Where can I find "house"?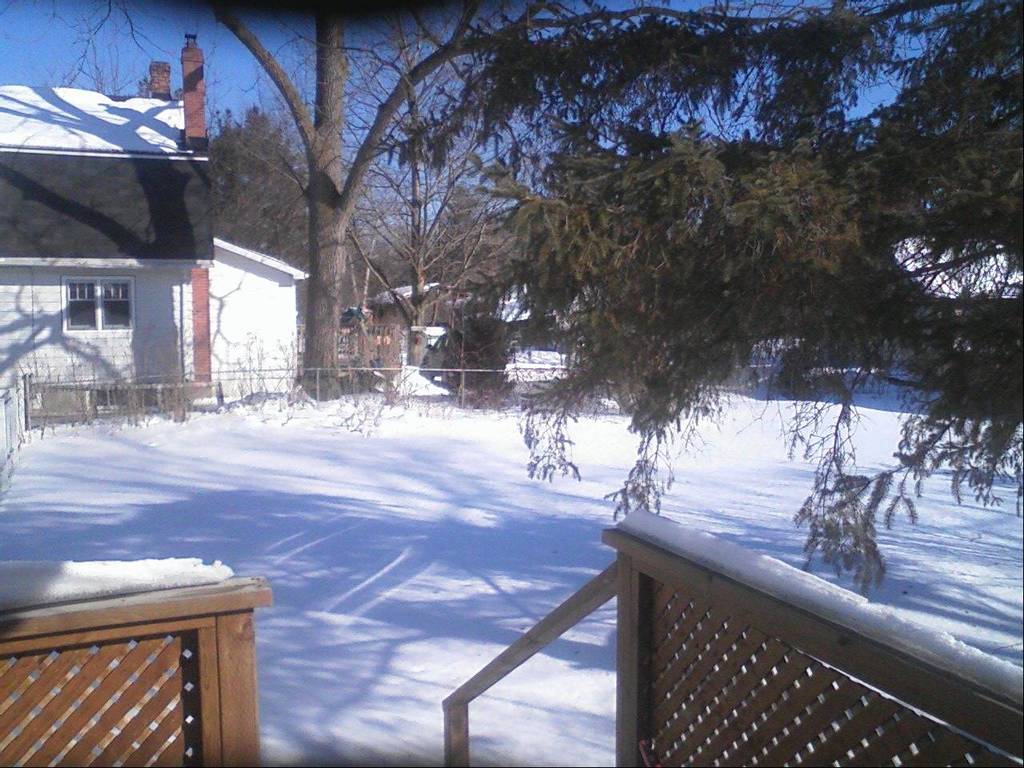
You can find it at bbox=(369, 275, 461, 385).
